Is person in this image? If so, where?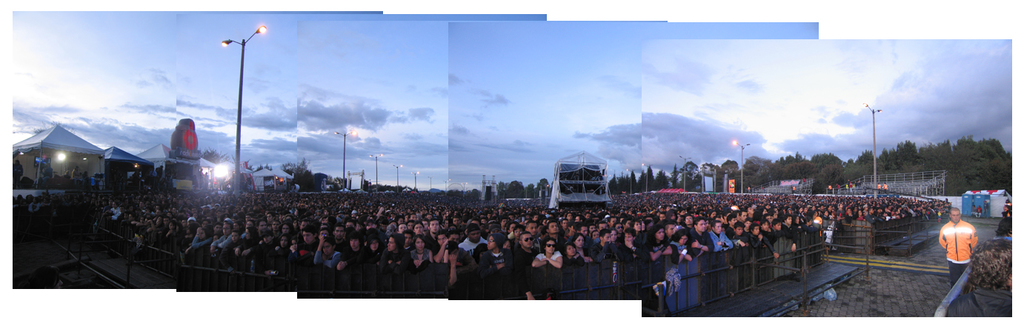
Yes, at {"left": 939, "top": 205, "right": 980, "bottom": 285}.
